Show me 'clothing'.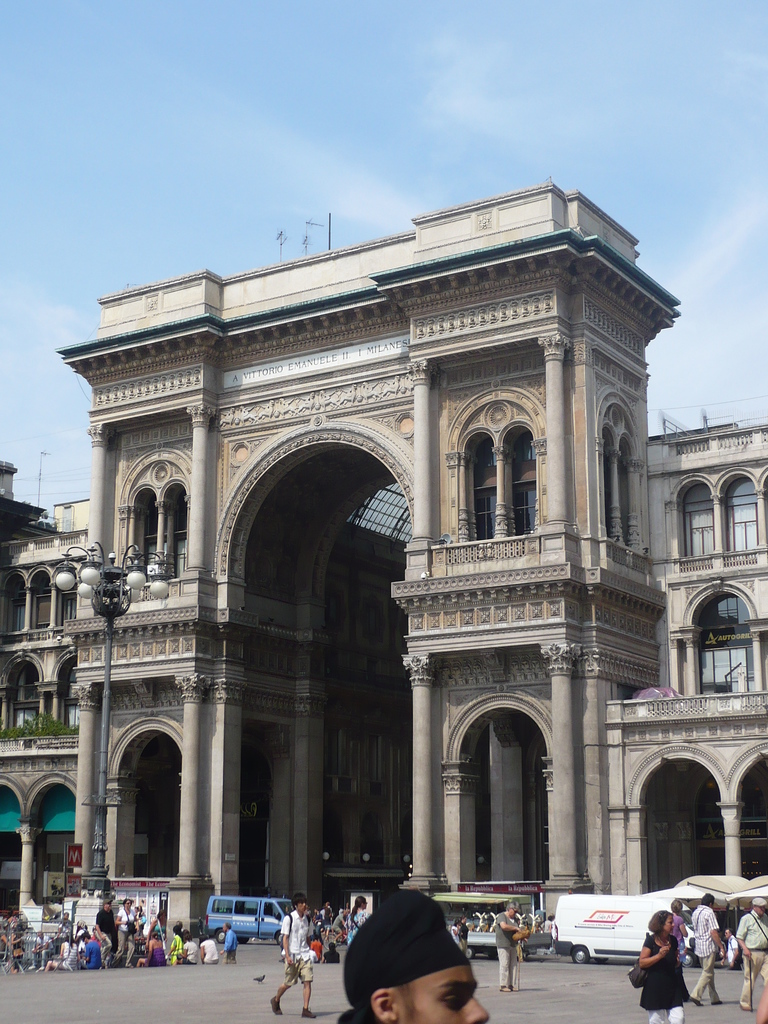
'clothing' is here: 113 906 137 968.
